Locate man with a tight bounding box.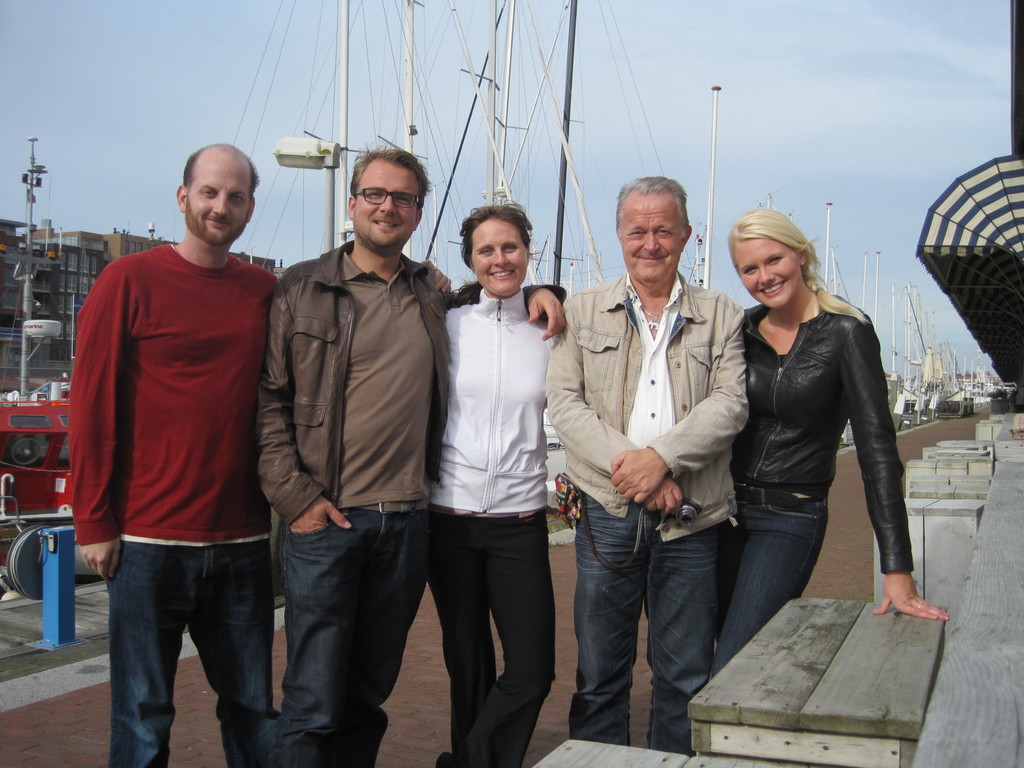
select_region(44, 125, 293, 762).
